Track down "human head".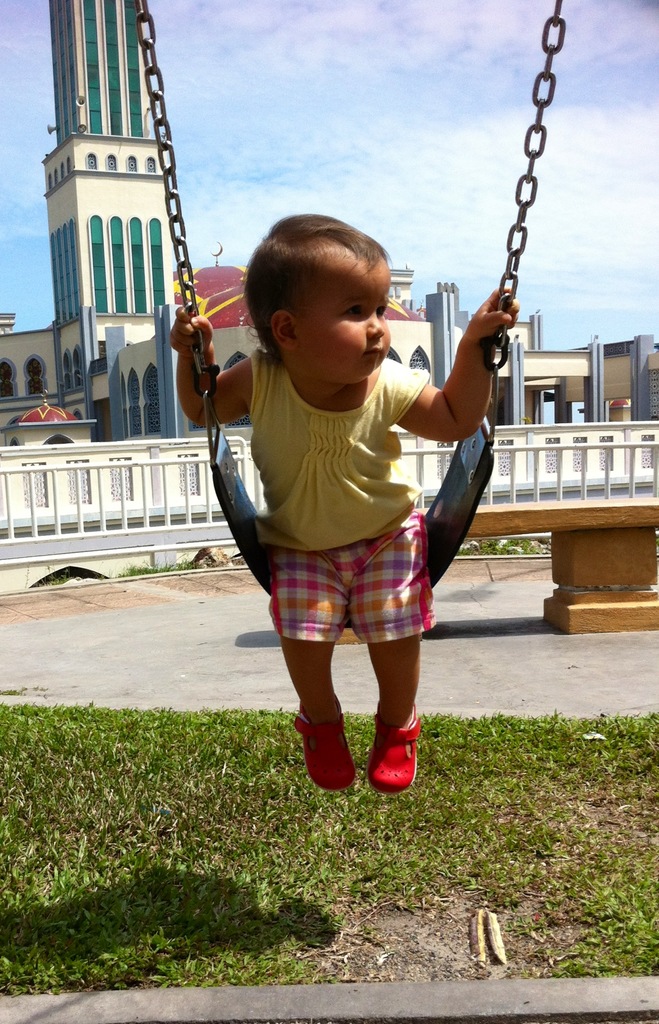
Tracked to pyautogui.locateOnScreen(243, 209, 396, 383).
